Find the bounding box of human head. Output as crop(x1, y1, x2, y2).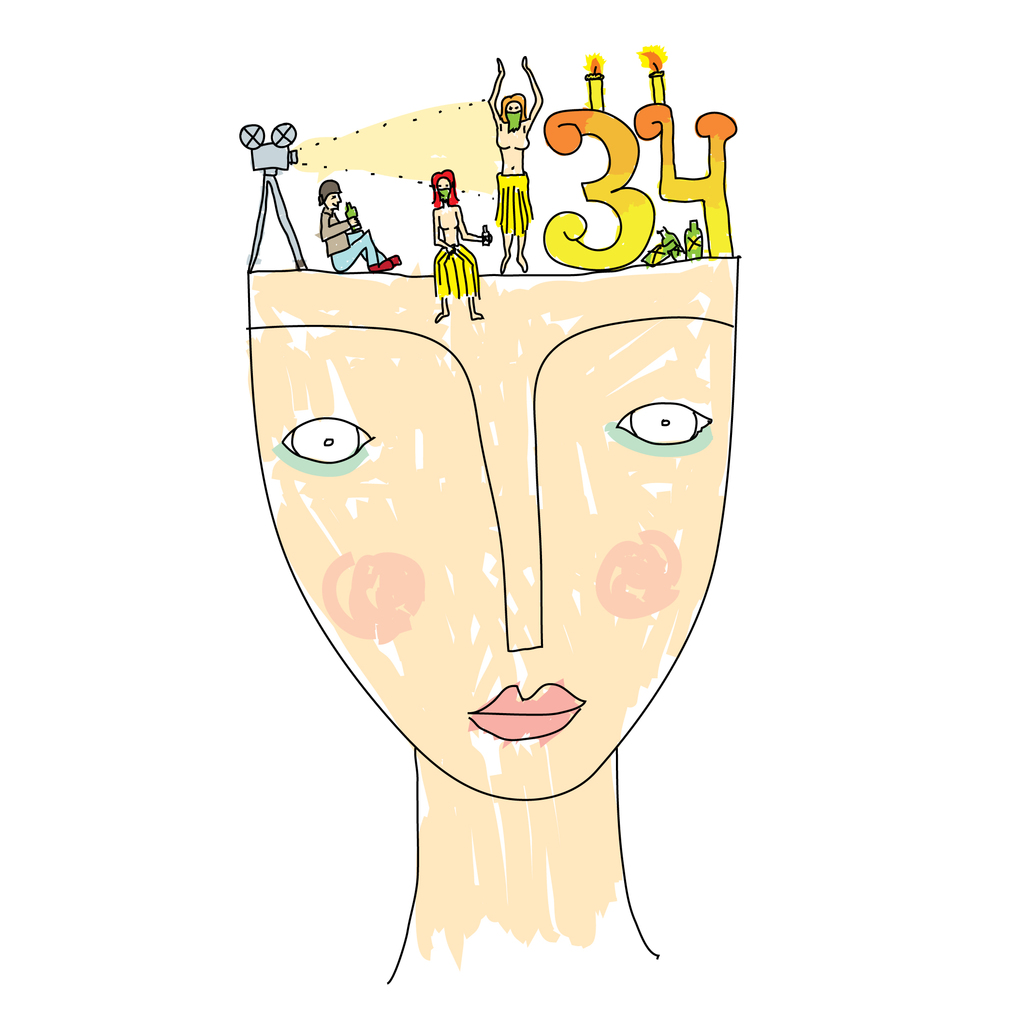
crop(284, 19, 735, 811).
